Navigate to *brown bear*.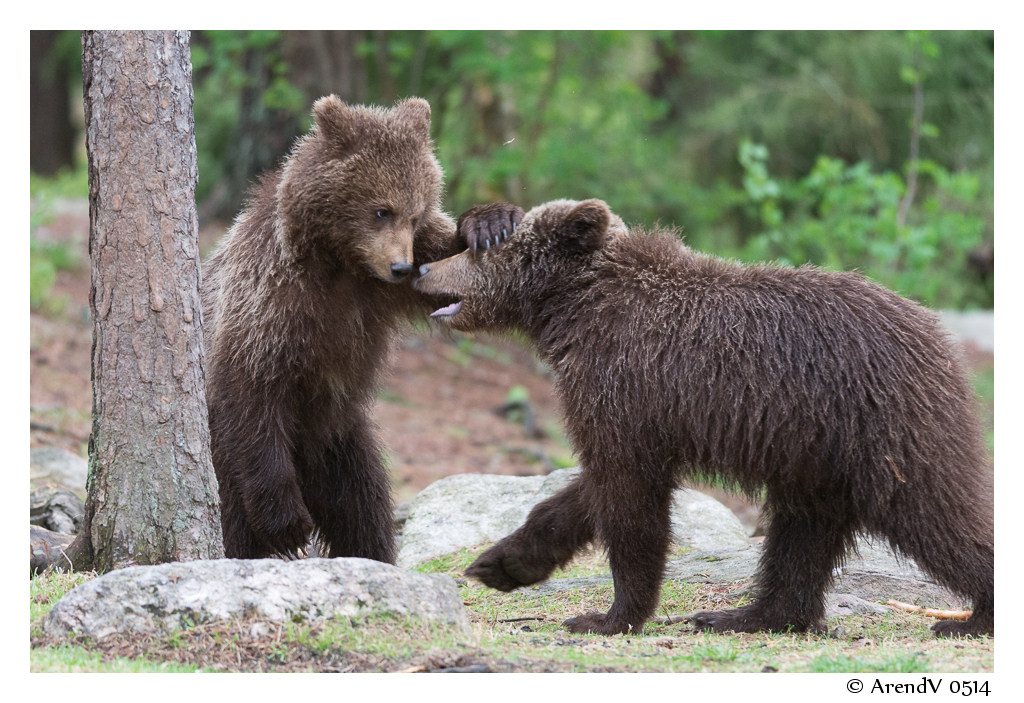
Navigation target: bbox=(195, 89, 524, 556).
